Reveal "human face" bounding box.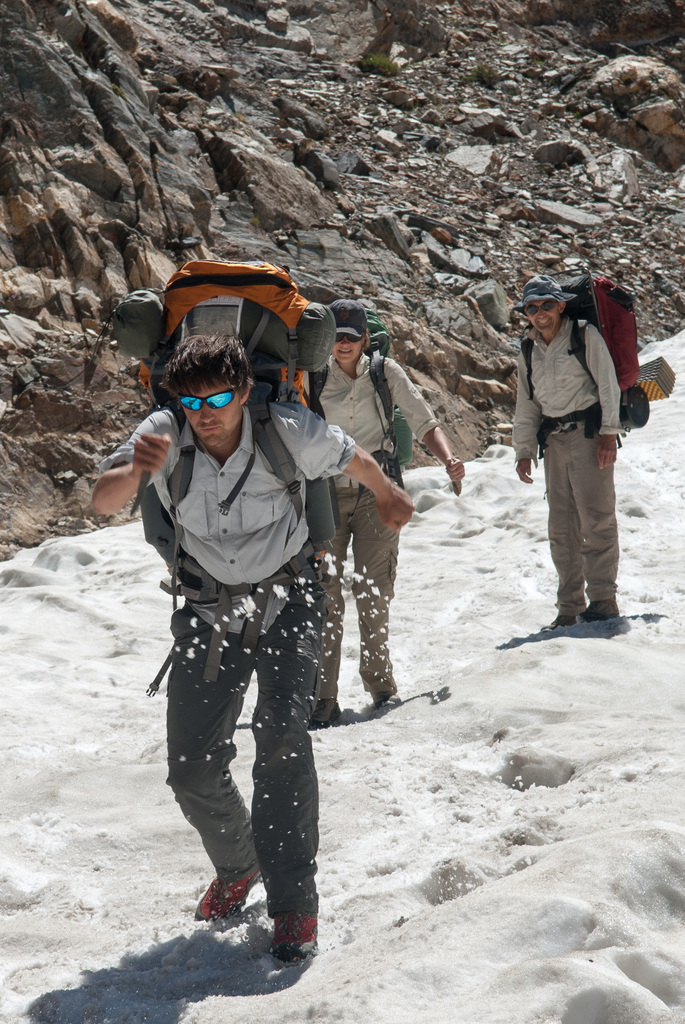
Revealed: select_region(178, 385, 246, 447).
